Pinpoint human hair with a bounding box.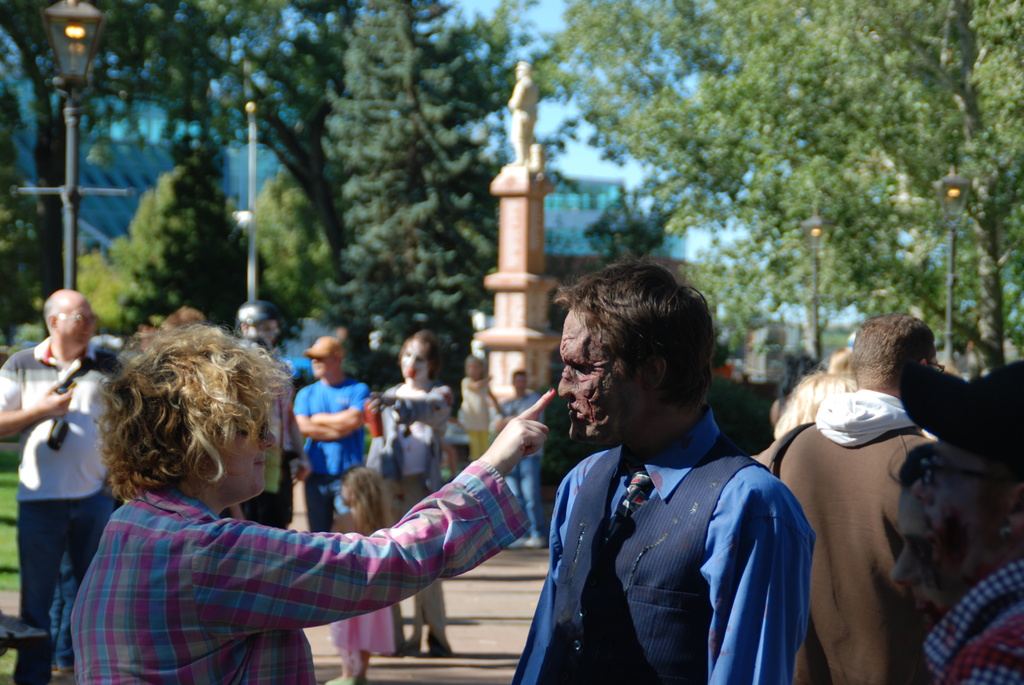
557,256,716,406.
